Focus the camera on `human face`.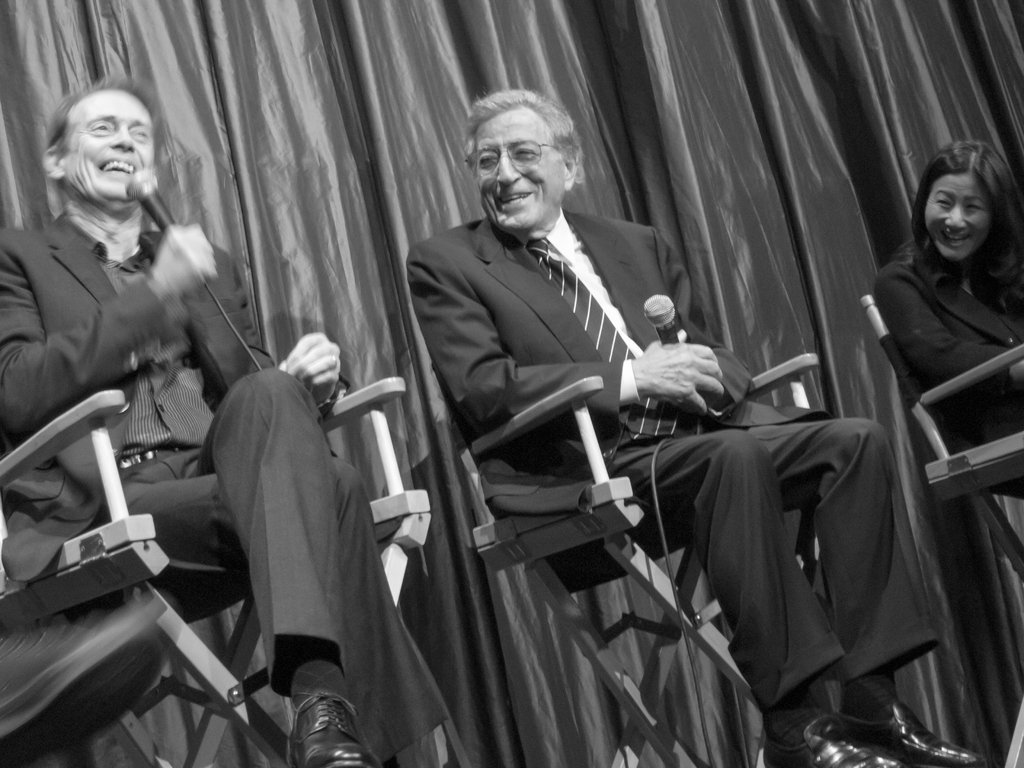
Focus region: x1=58, y1=90, x2=153, y2=209.
